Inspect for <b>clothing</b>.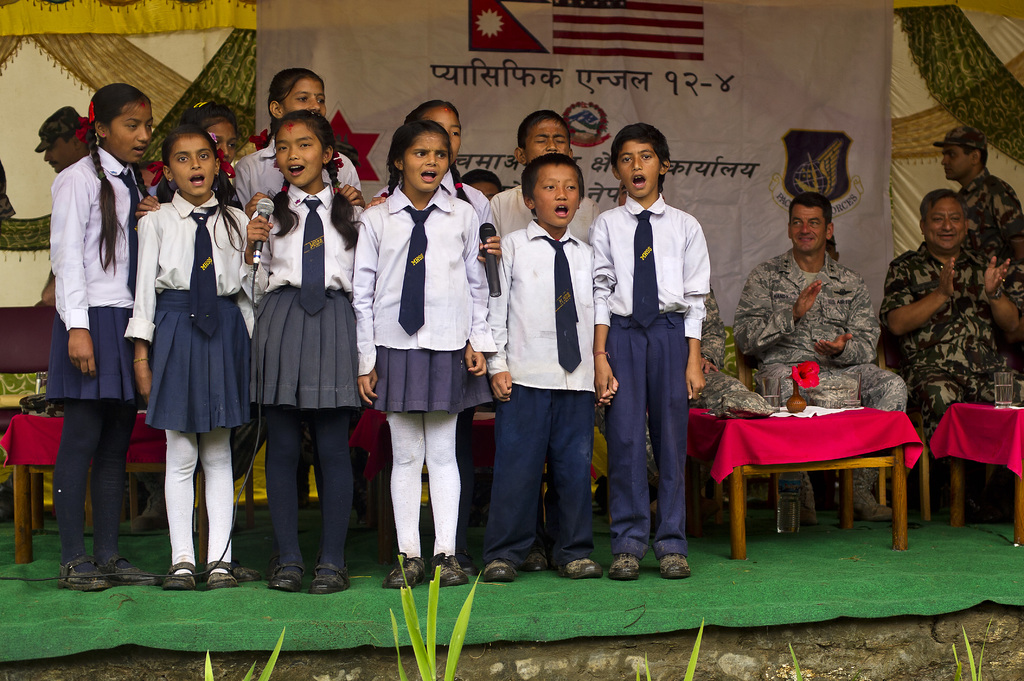
Inspection: 236, 133, 363, 559.
